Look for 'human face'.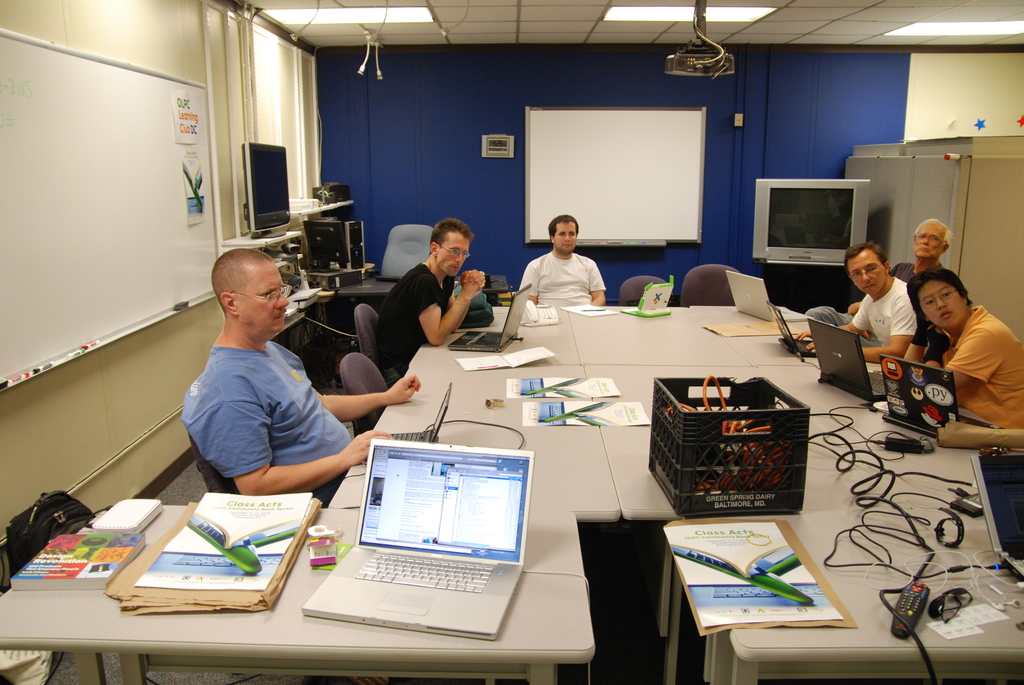
Found: crop(918, 278, 965, 331).
